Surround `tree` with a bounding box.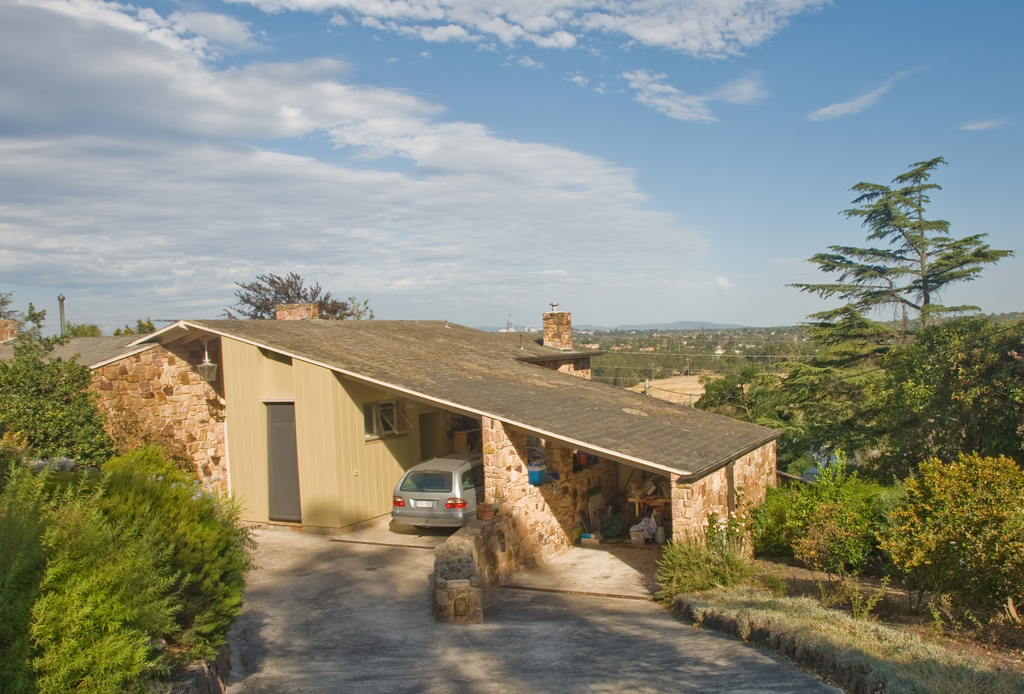
[x1=0, y1=343, x2=115, y2=459].
